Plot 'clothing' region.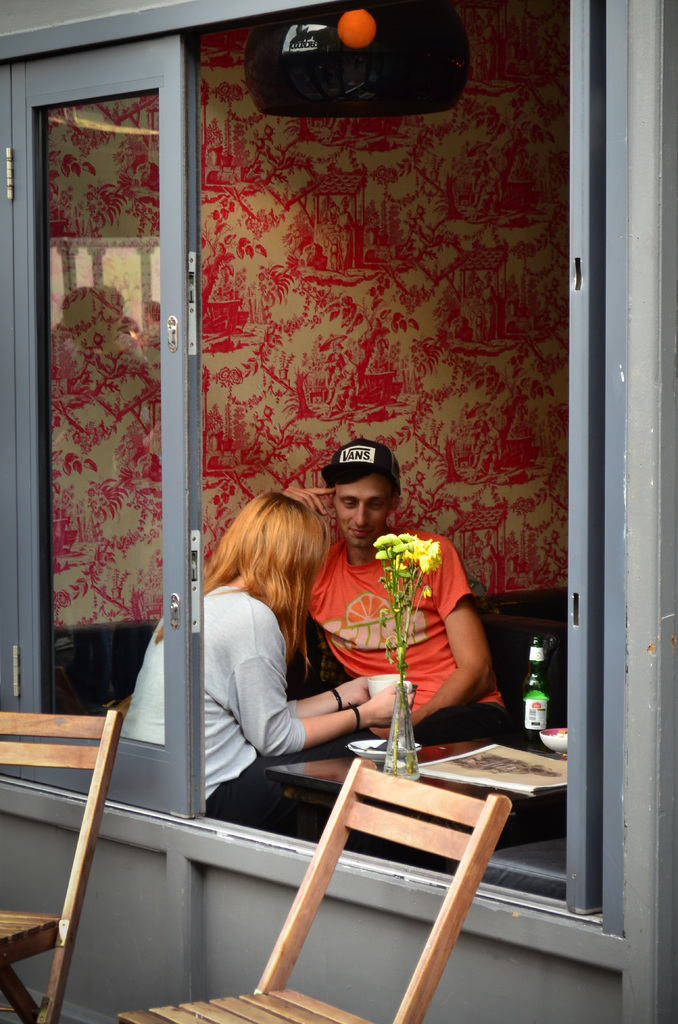
Plotted at <bbox>299, 522, 528, 749</bbox>.
